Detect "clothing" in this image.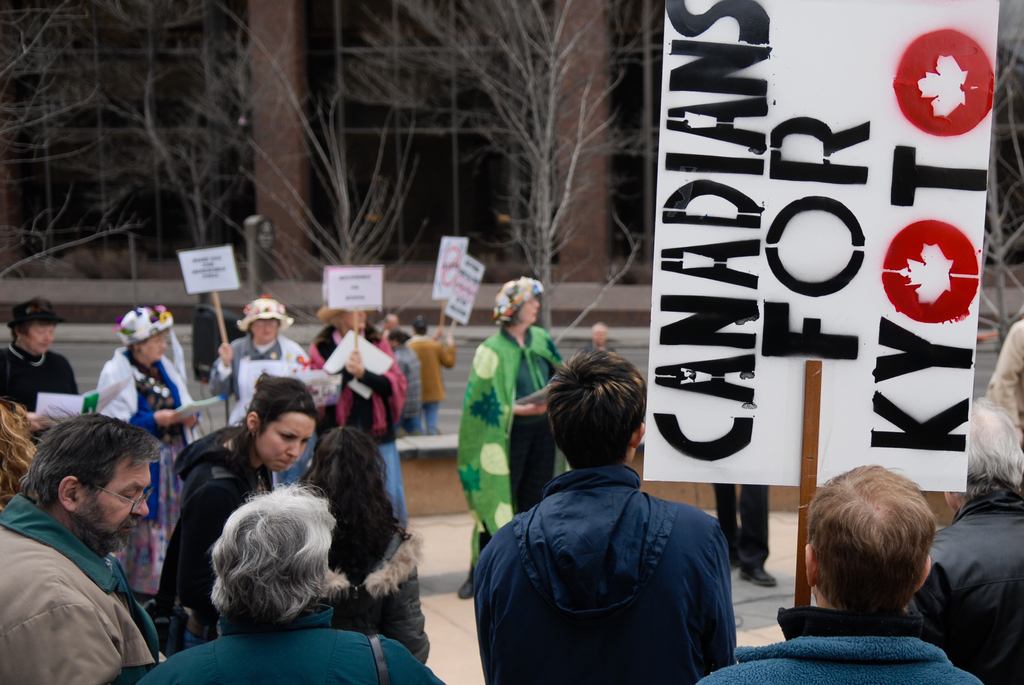
Detection: (147,426,275,659).
